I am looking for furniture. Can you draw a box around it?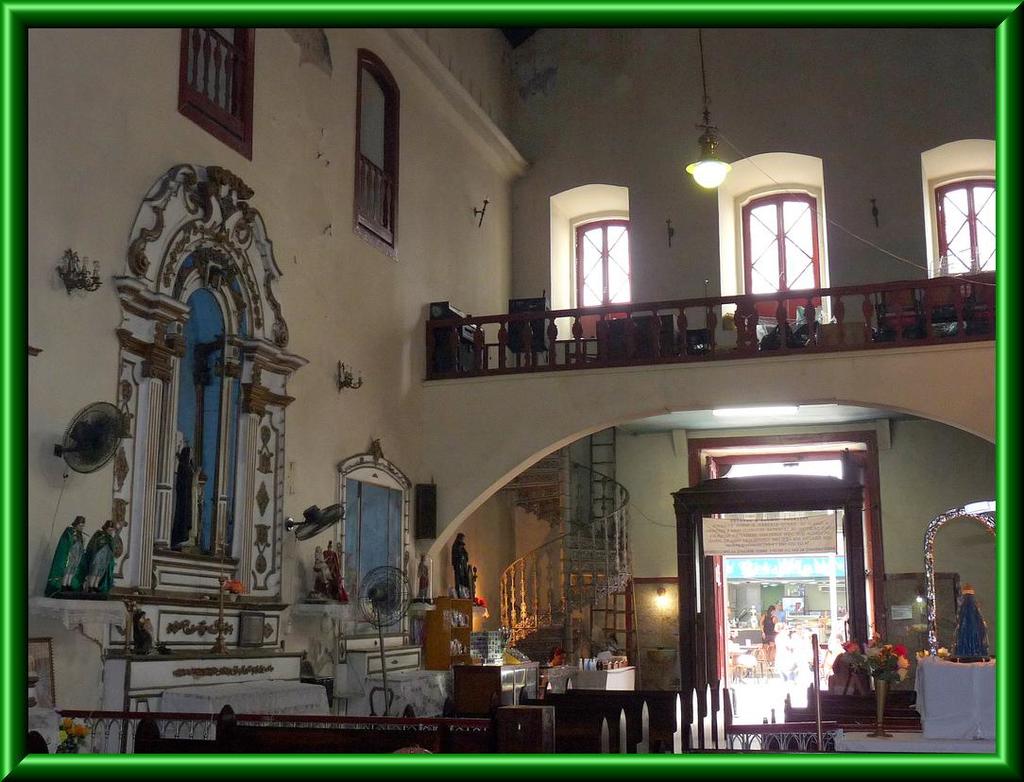
Sure, the bounding box is Rect(594, 314, 680, 363).
